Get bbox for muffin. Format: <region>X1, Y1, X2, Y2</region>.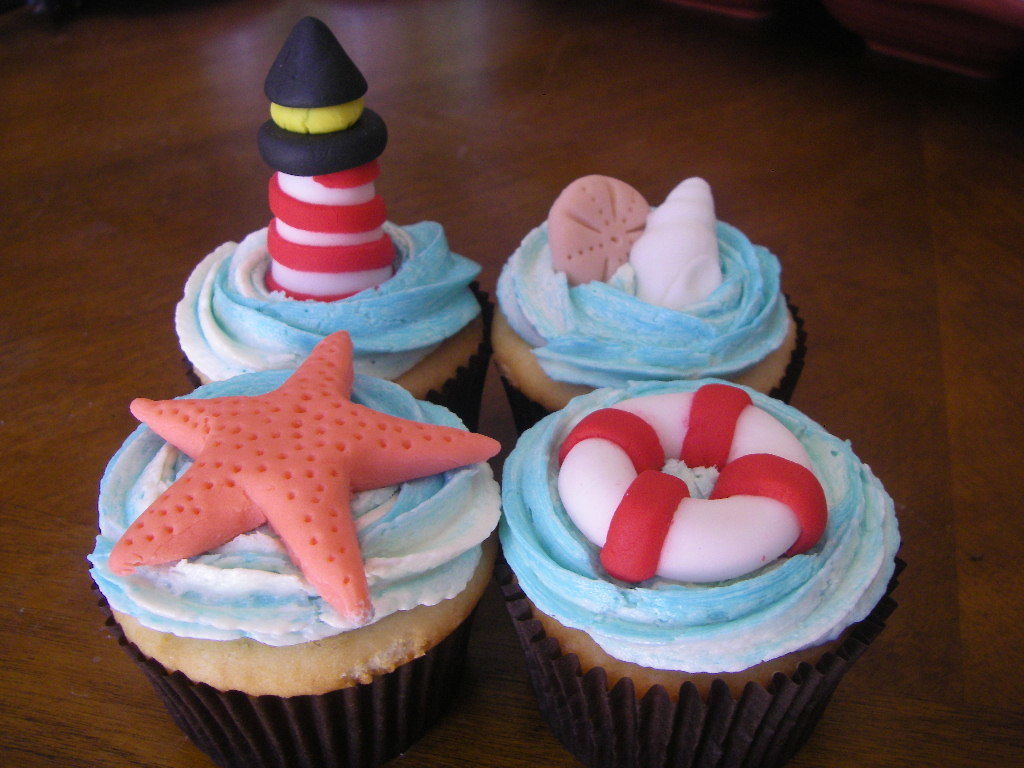
<region>476, 168, 810, 464</region>.
